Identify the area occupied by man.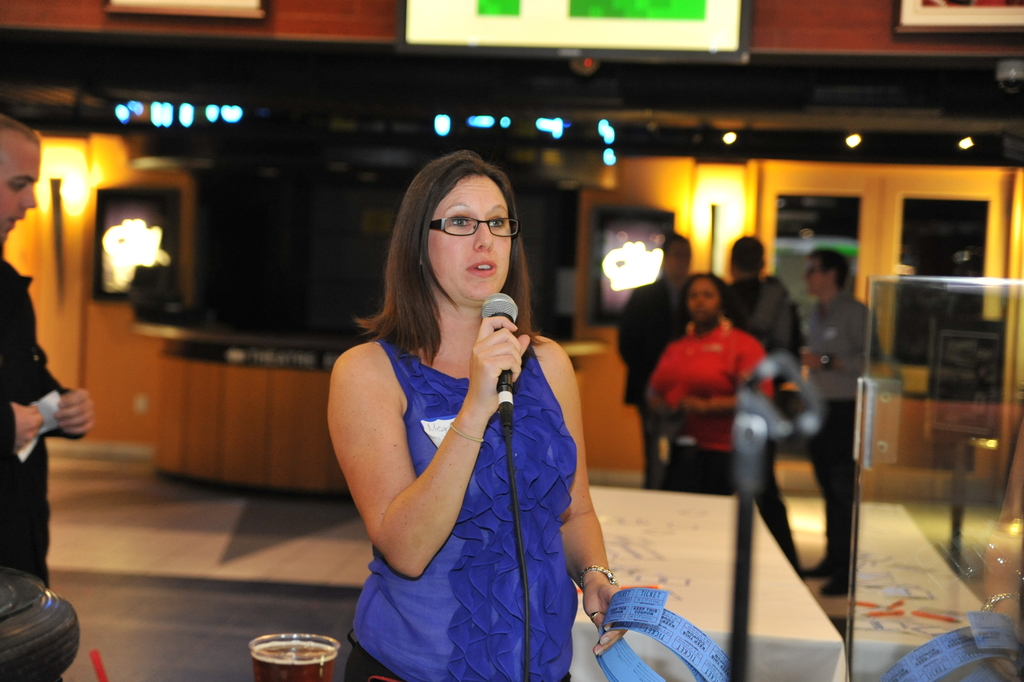
Area: l=0, t=112, r=95, b=591.
